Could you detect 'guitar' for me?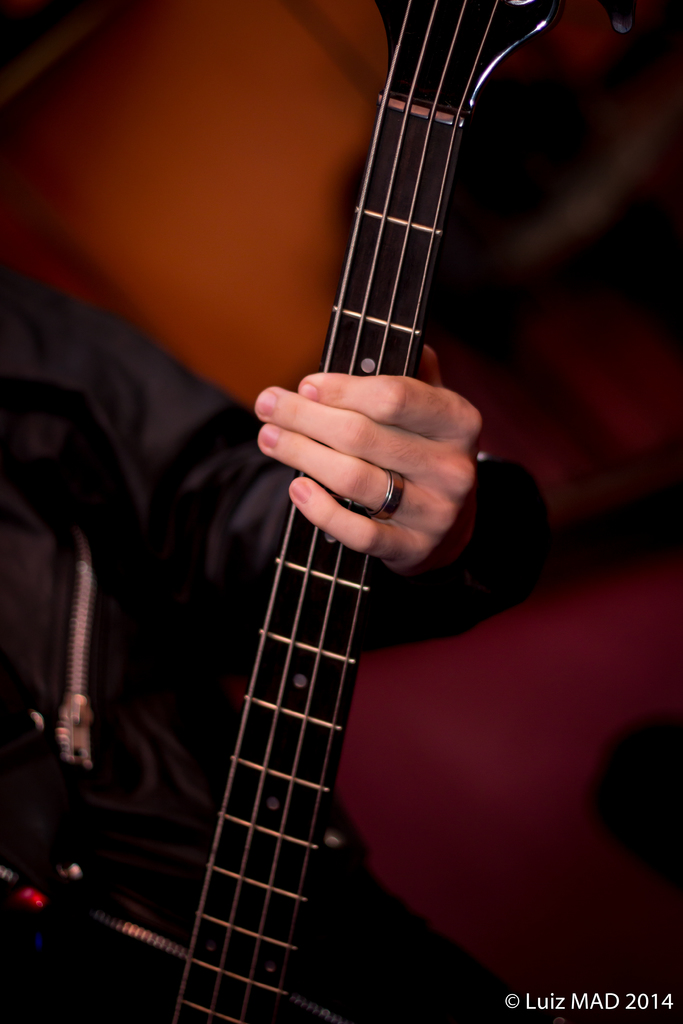
Detection result: bbox=[158, 0, 643, 1023].
